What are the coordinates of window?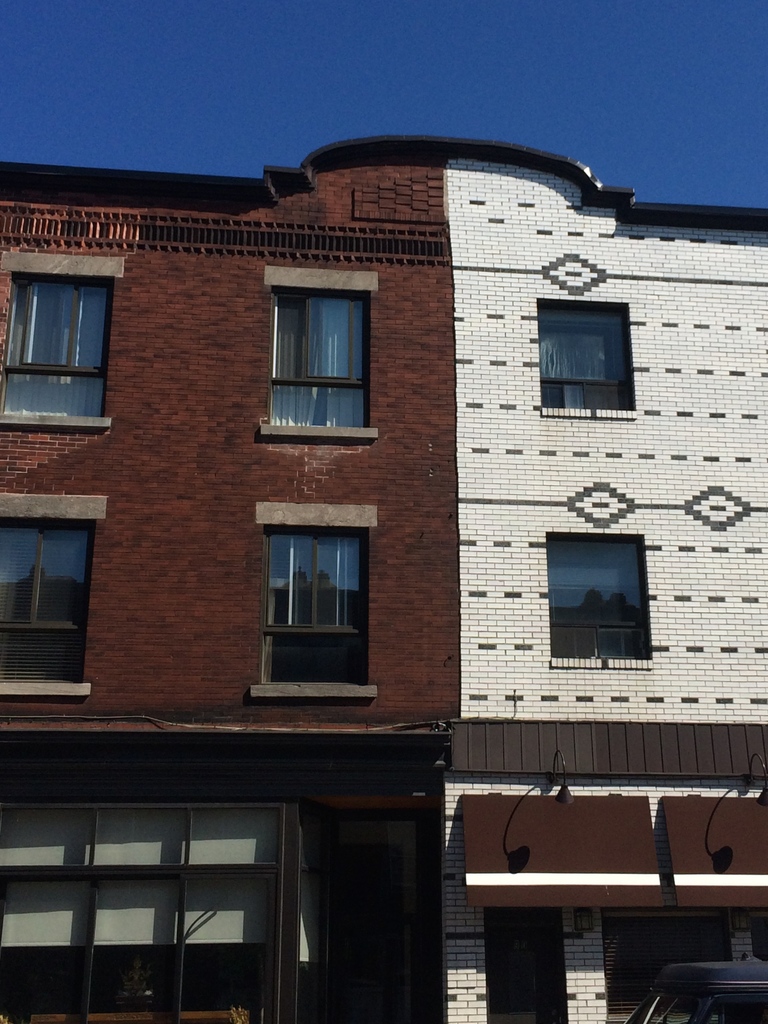
539,536,653,667.
